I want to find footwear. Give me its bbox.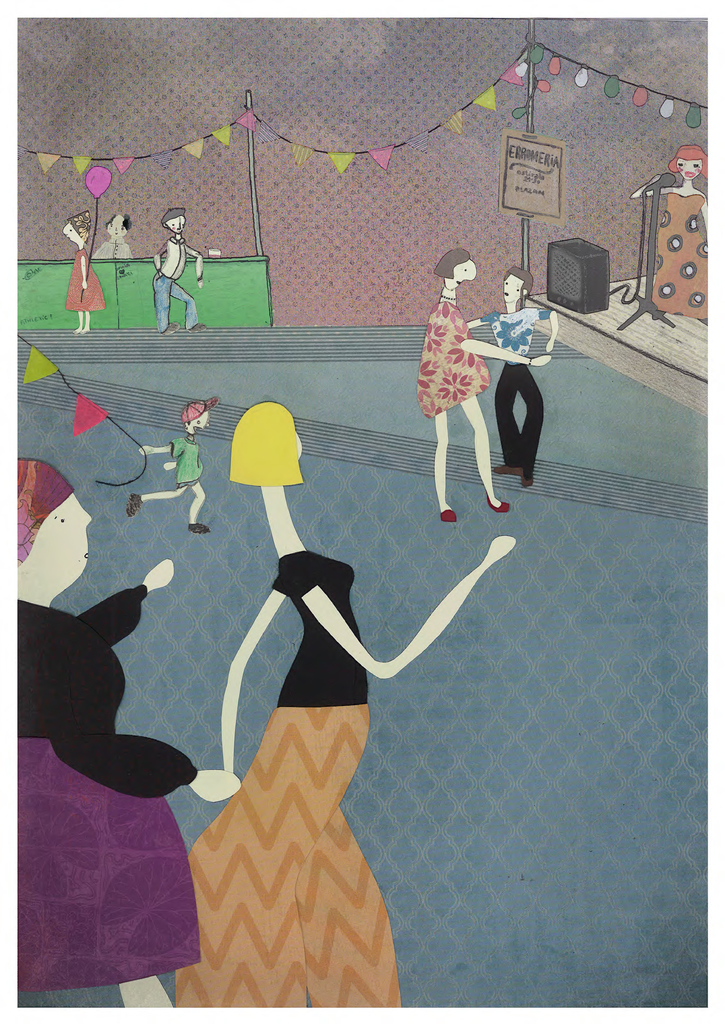
[191, 319, 206, 332].
